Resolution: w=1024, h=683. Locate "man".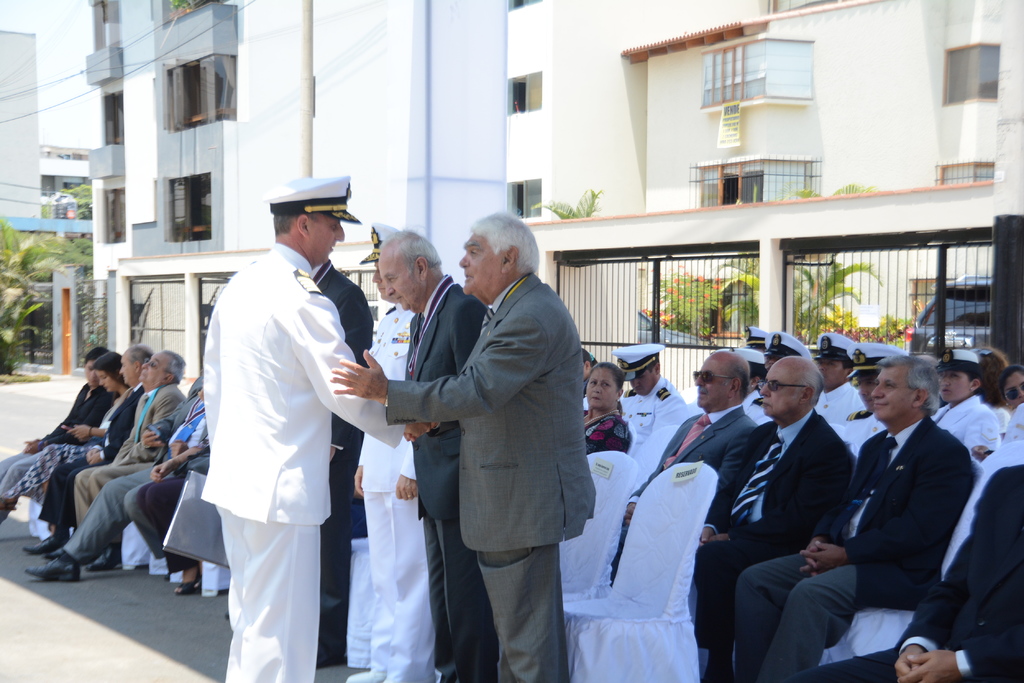
BBox(321, 209, 595, 682).
